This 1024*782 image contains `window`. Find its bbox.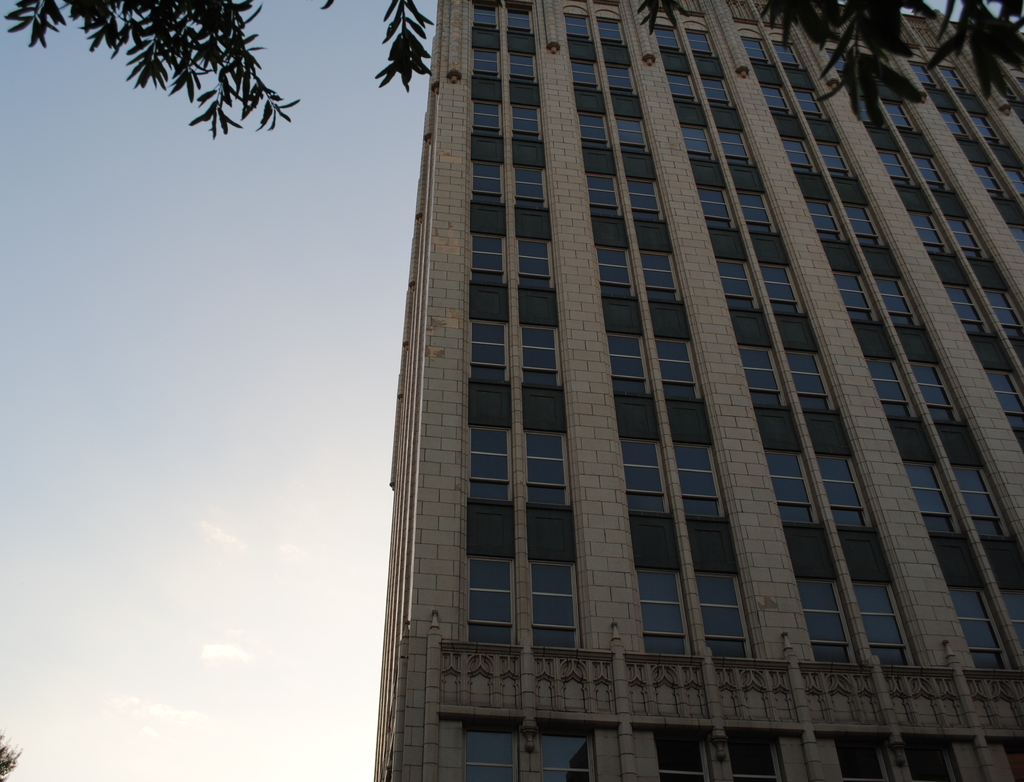
bbox(883, 99, 916, 131).
